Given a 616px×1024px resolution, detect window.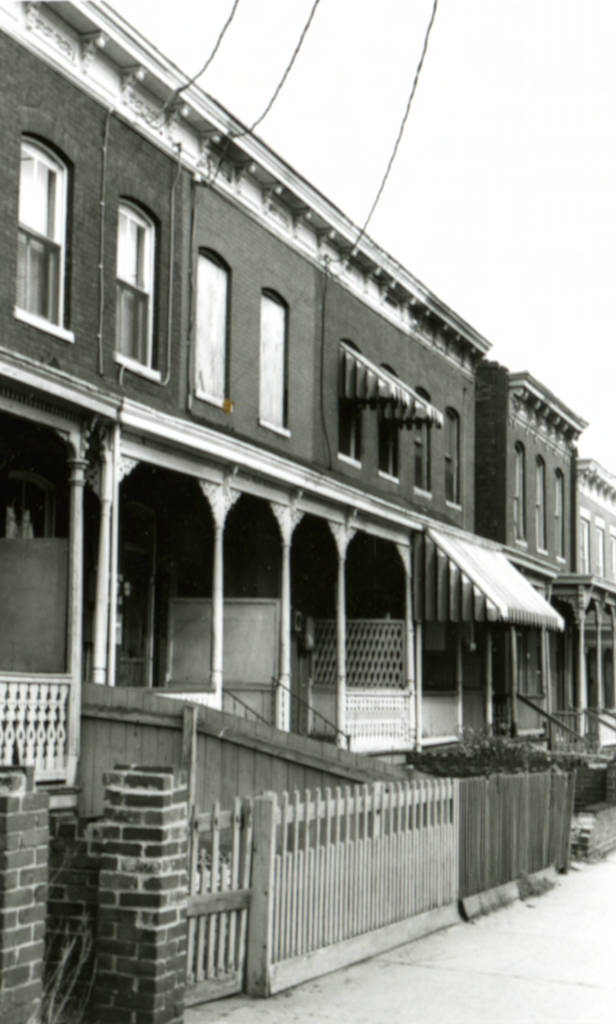
bbox=(193, 246, 230, 405).
